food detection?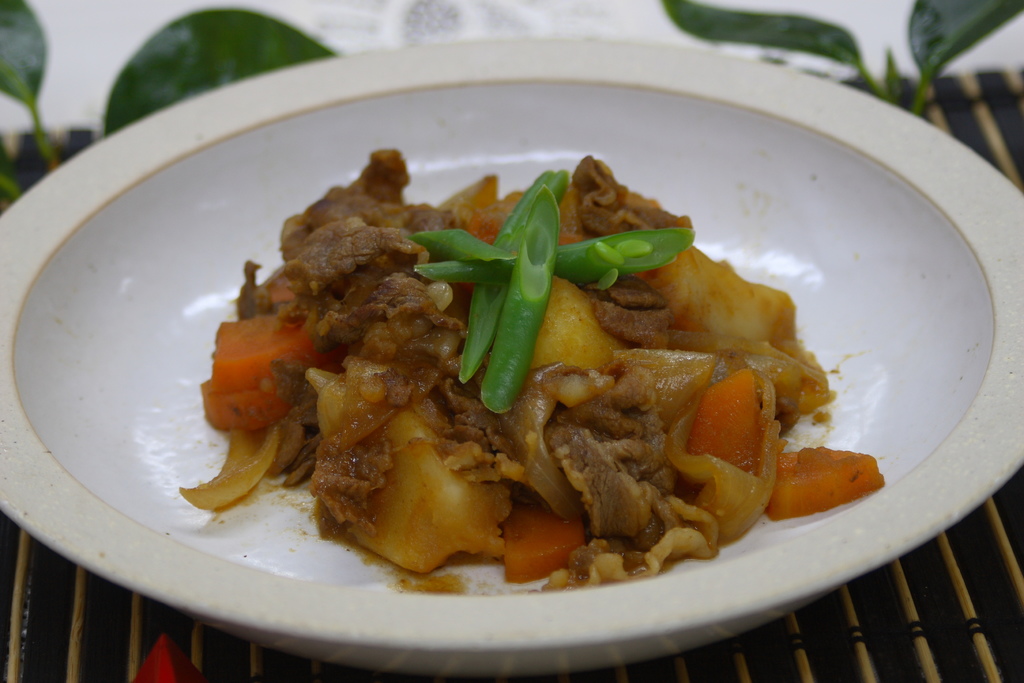
[x1=202, y1=126, x2=844, y2=600]
